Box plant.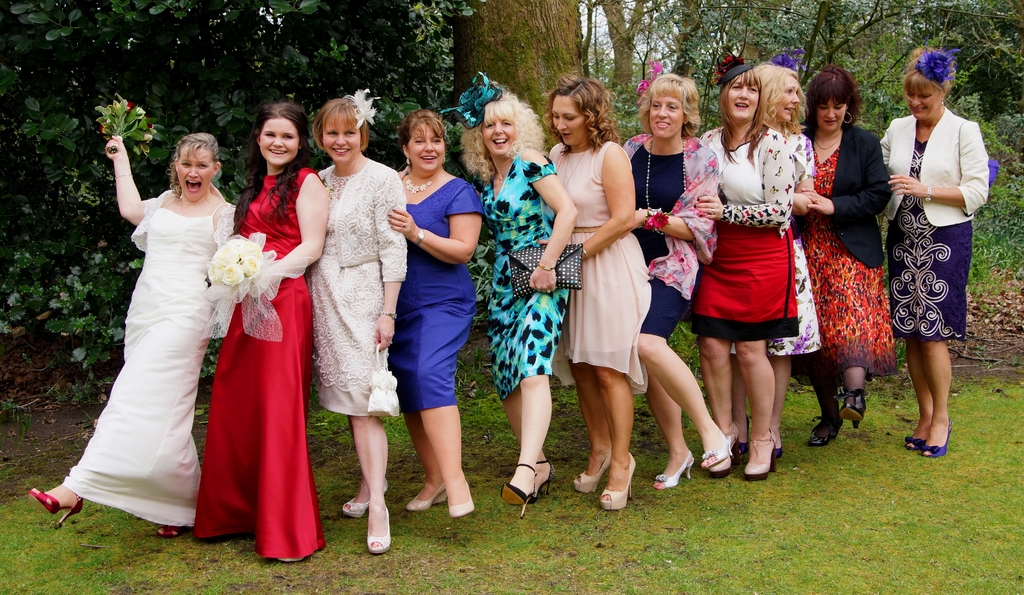
986, 112, 1023, 163.
